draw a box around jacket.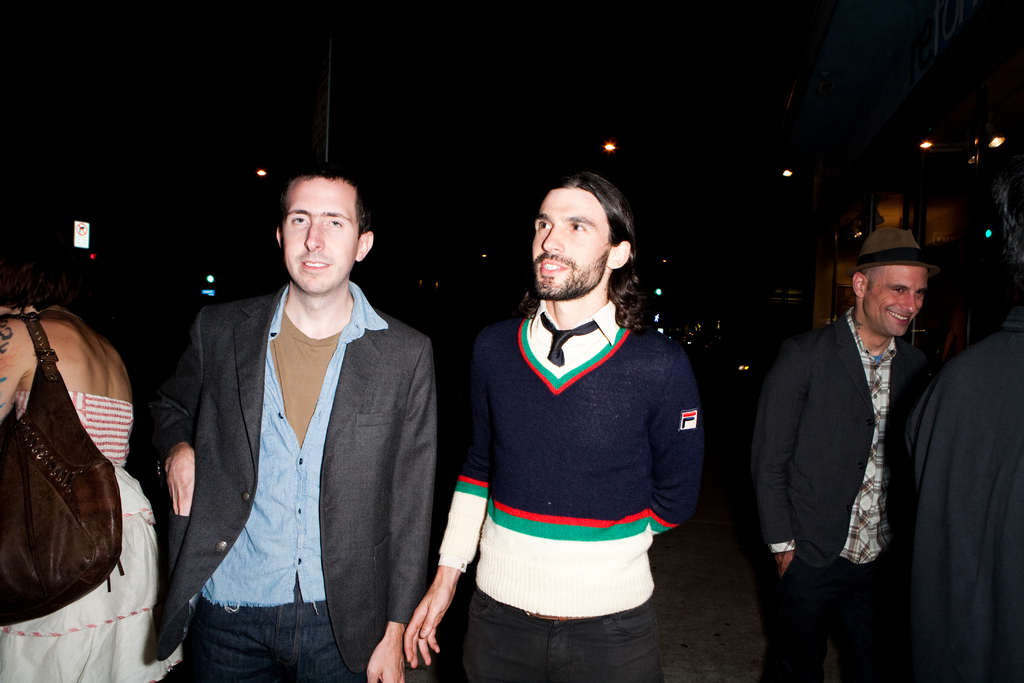
bbox=(148, 281, 442, 676).
